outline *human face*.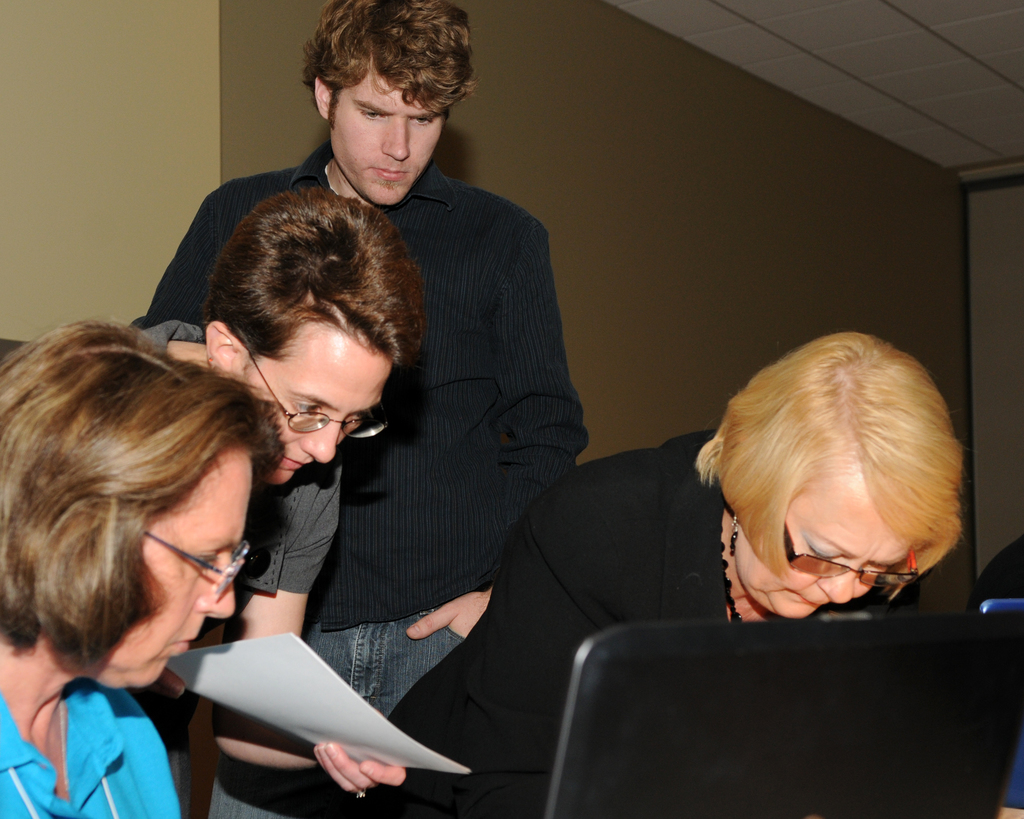
Outline: (726, 466, 912, 617).
